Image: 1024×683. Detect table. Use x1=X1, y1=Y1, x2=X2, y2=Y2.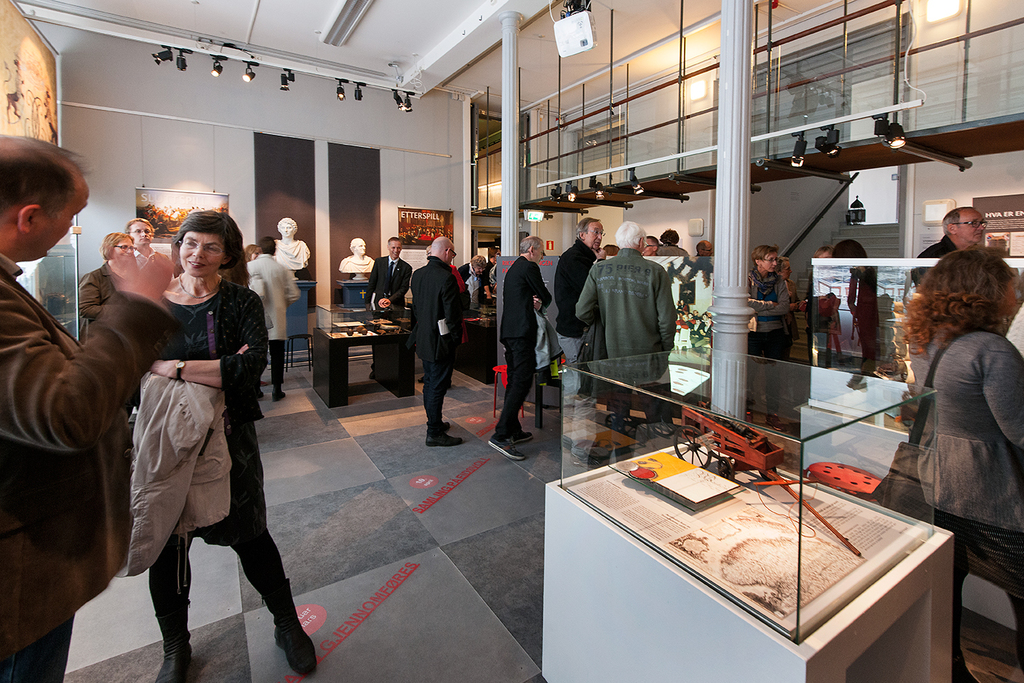
x1=309, y1=322, x2=414, y2=413.
